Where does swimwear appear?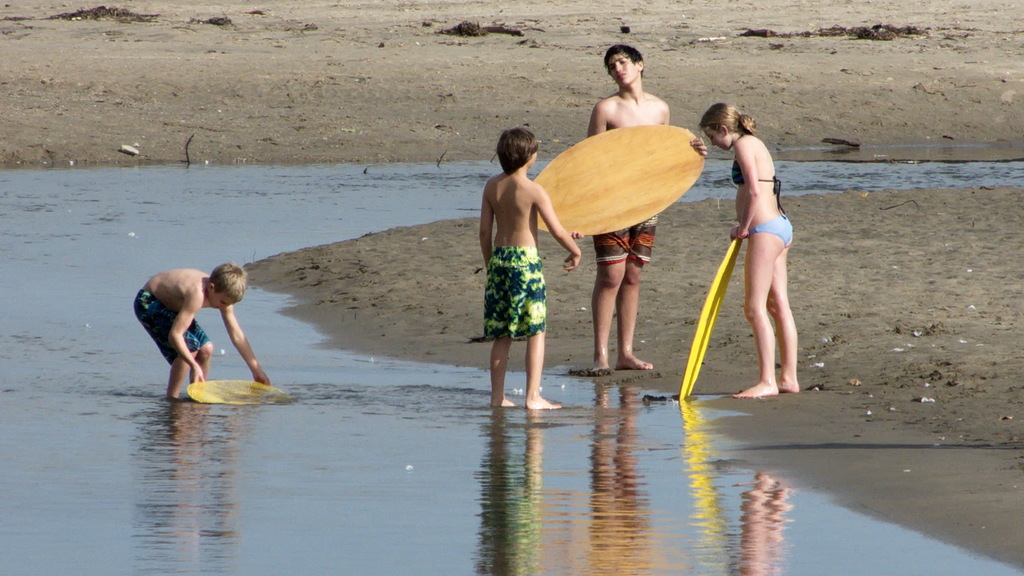
Appears at region(595, 215, 659, 263).
